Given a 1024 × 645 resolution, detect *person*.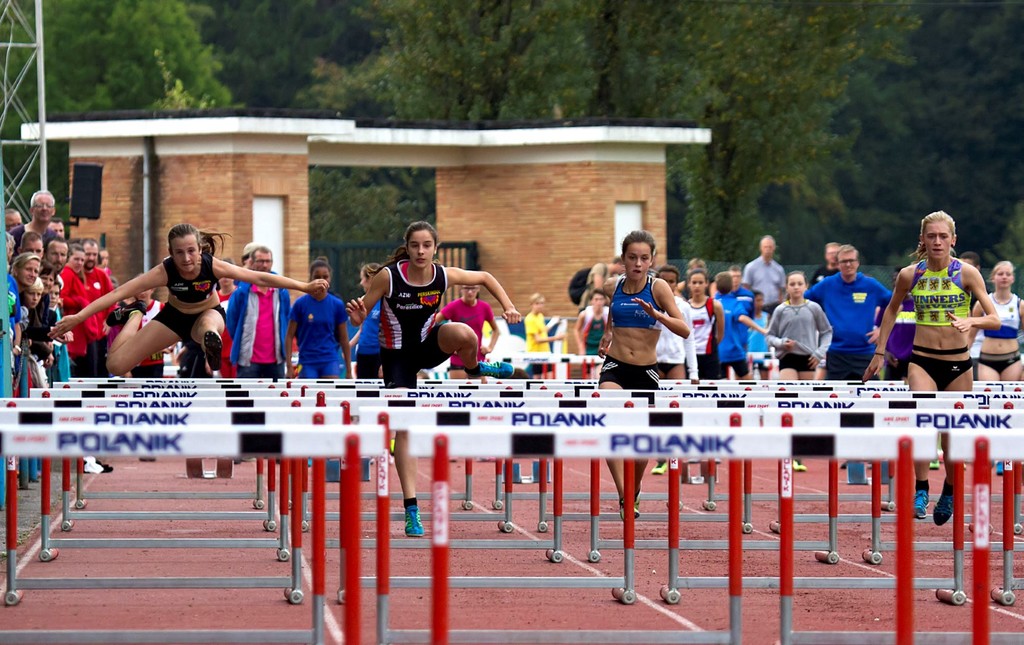
select_region(221, 247, 289, 380).
